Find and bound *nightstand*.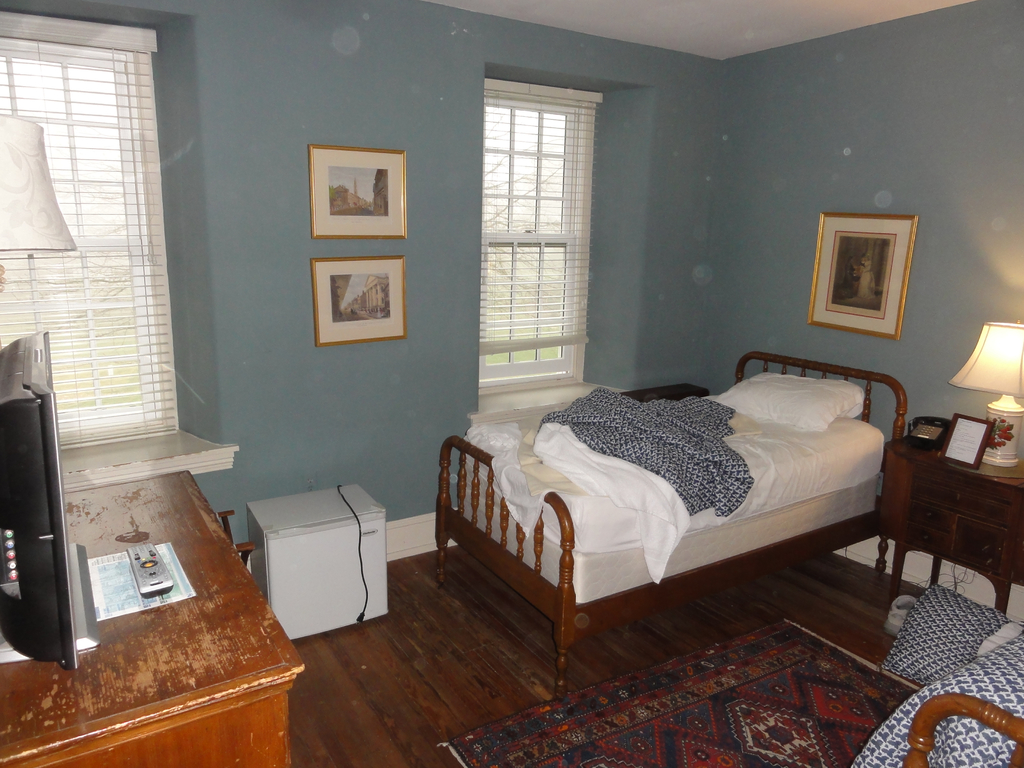
Bound: {"x1": 886, "y1": 443, "x2": 1023, "y2": 607}.
